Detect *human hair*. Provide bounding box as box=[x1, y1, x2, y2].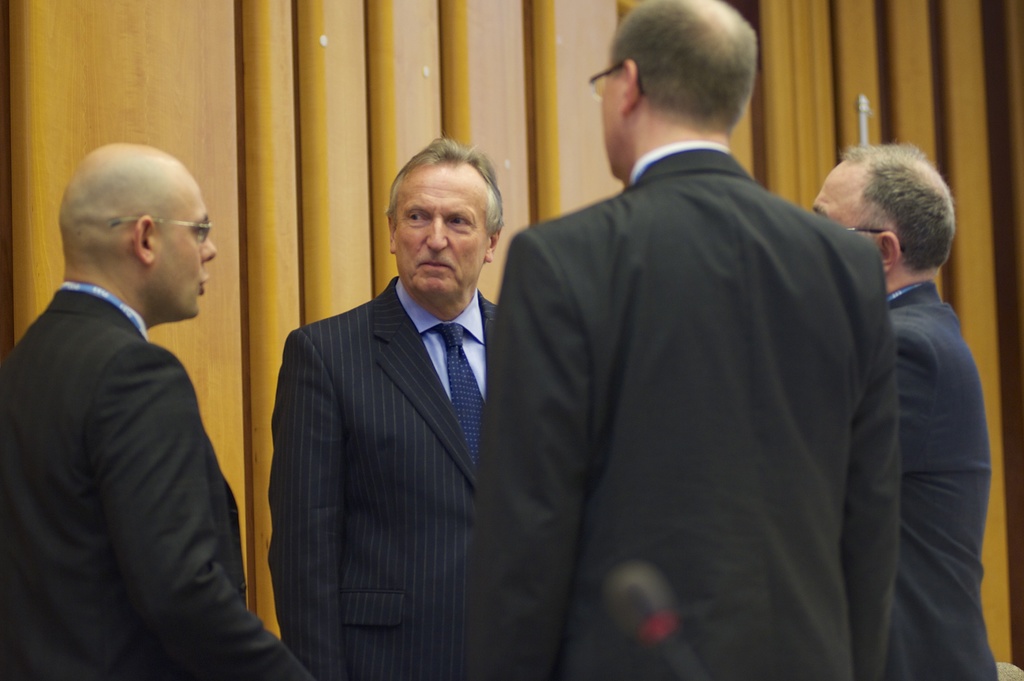
box=[385, 134, 510, 239].
